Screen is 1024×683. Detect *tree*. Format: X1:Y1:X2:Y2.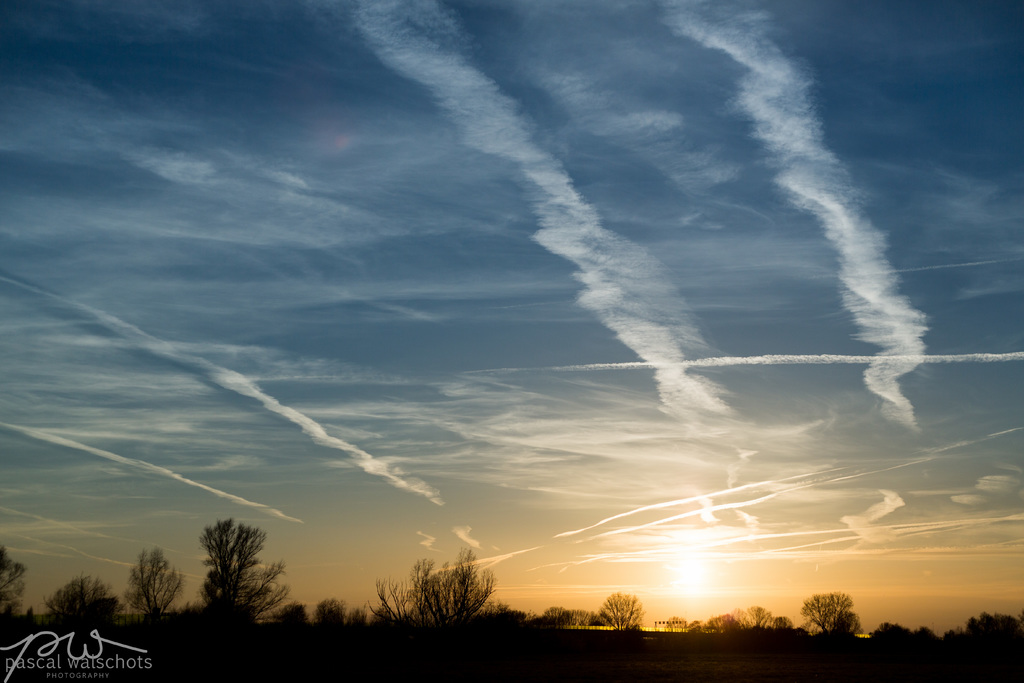
47:577:115:636.
